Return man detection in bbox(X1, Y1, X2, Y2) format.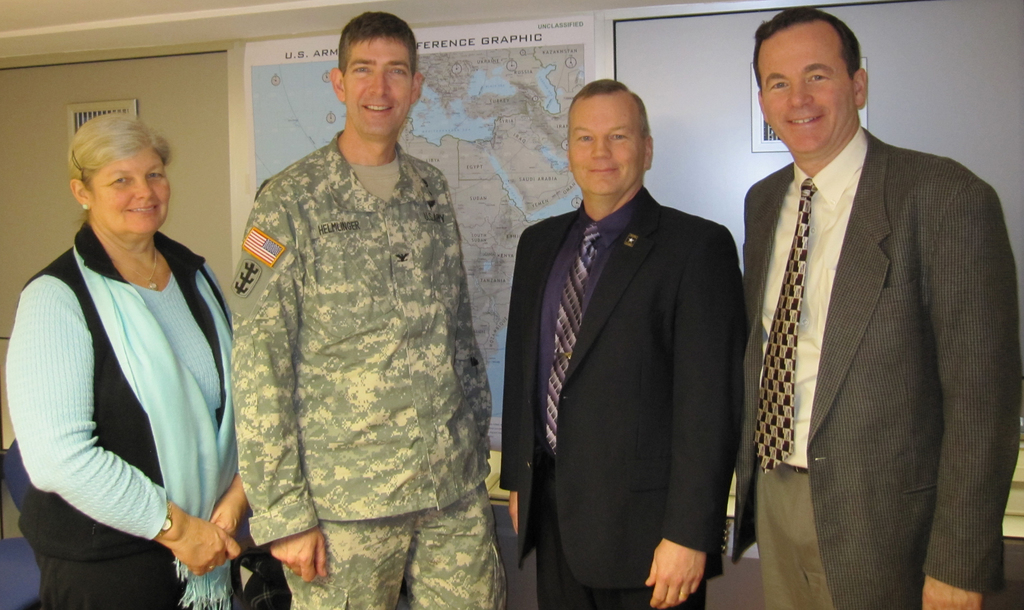
bbox(737, 6, 1023, 609).
